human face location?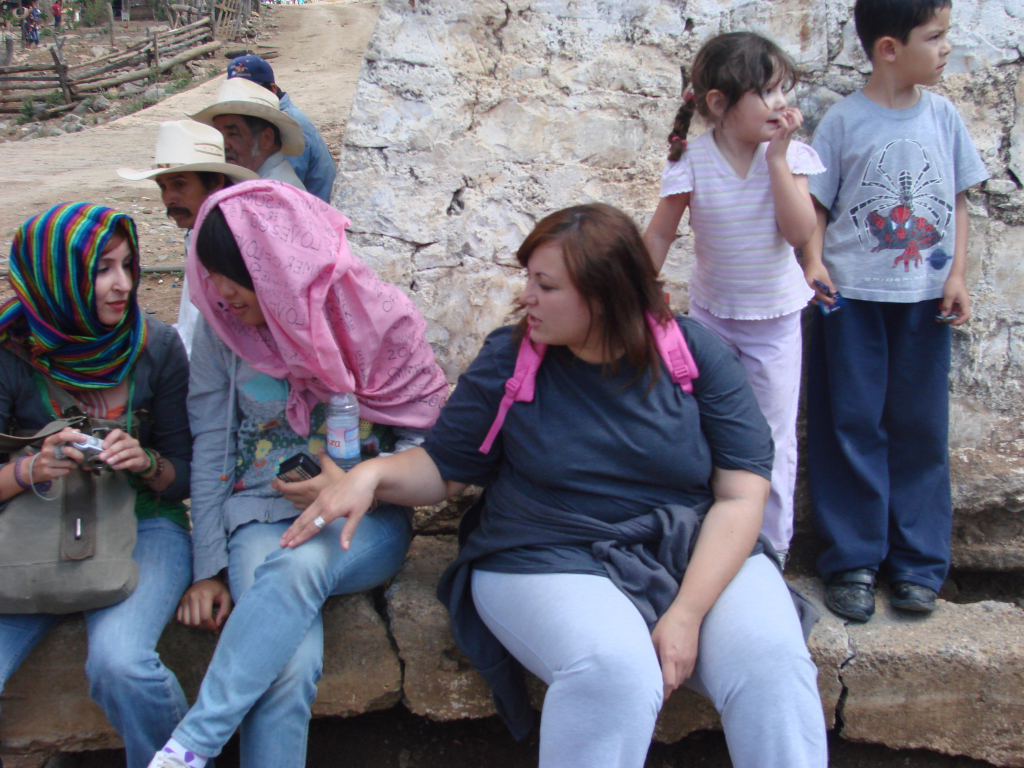
[left=511, top=236, right=592, bottom=346]
